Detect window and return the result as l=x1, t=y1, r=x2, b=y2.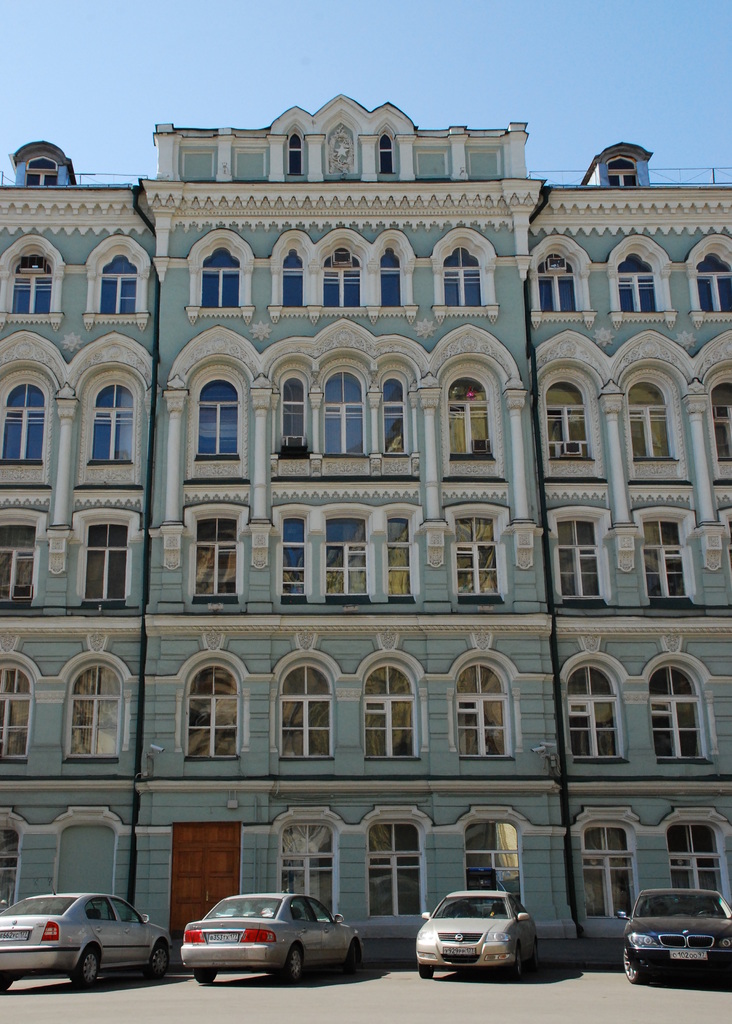
l=101, t=381, r=127, b=461.
